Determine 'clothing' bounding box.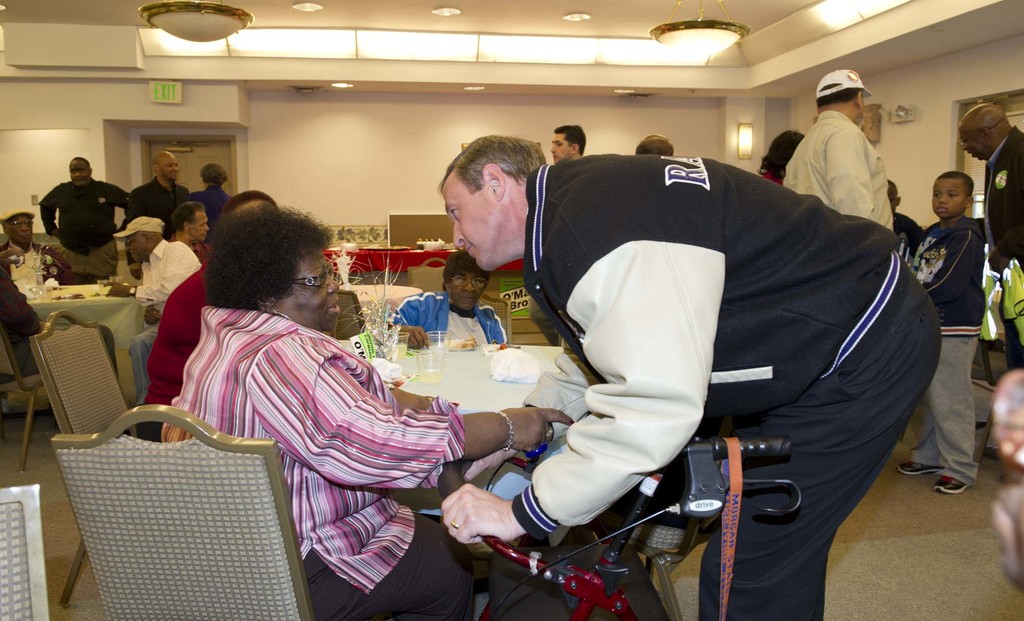
Determined: {"x1": 141, "y1": 255, "x2": 215, "y2": 436}.
